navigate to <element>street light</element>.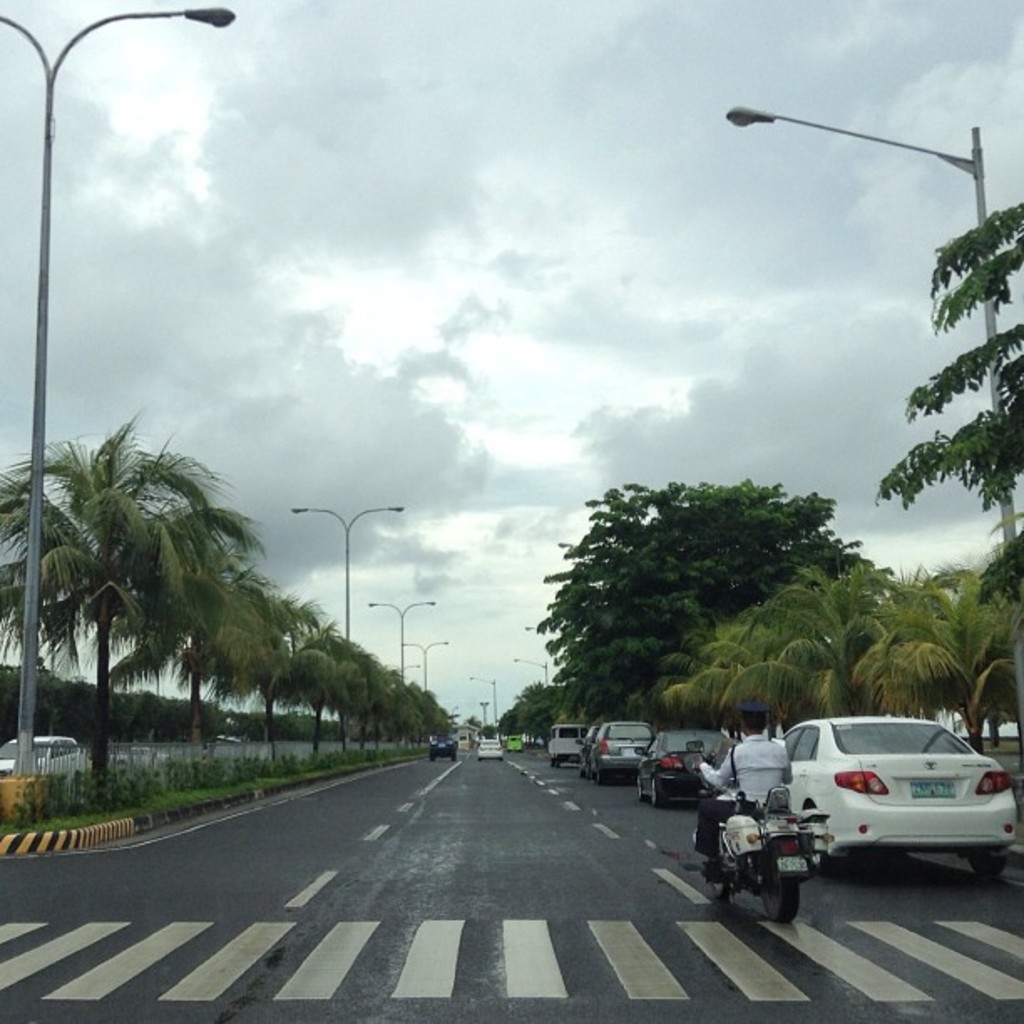
Navigation target: 0, 2, 239, 775.
